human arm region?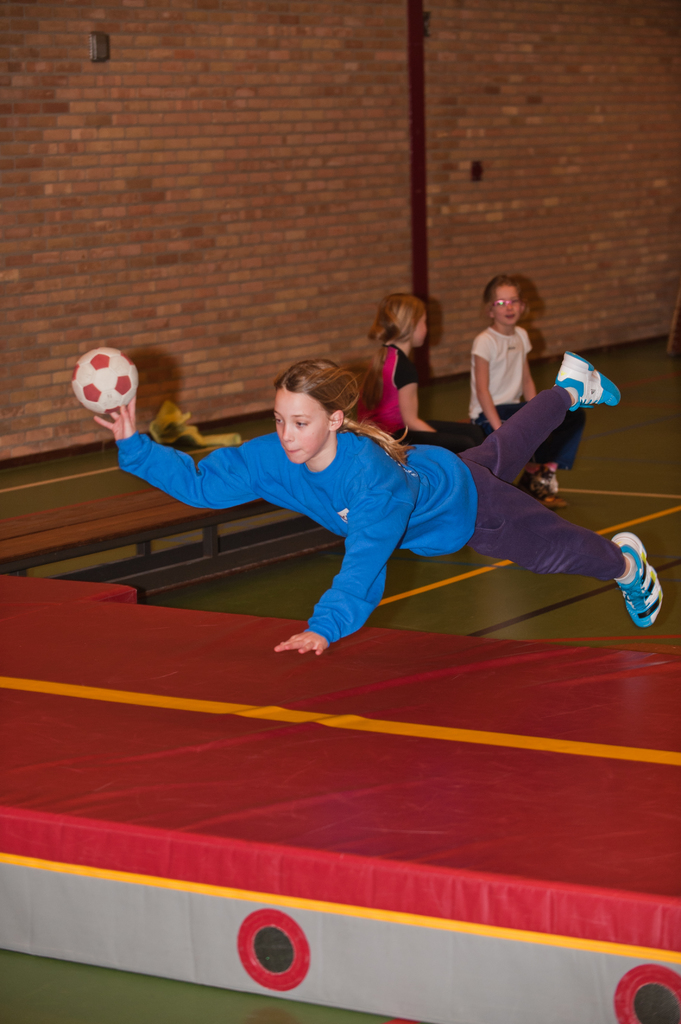
bbox=(95, 394, 260, 508)
